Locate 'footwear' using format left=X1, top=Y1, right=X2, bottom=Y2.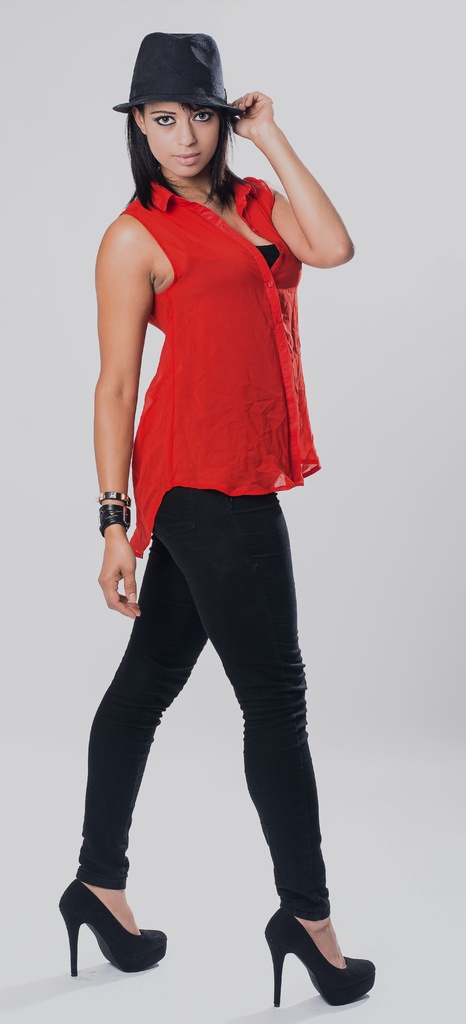
left=54, top=871, right=165, bottom=980.
